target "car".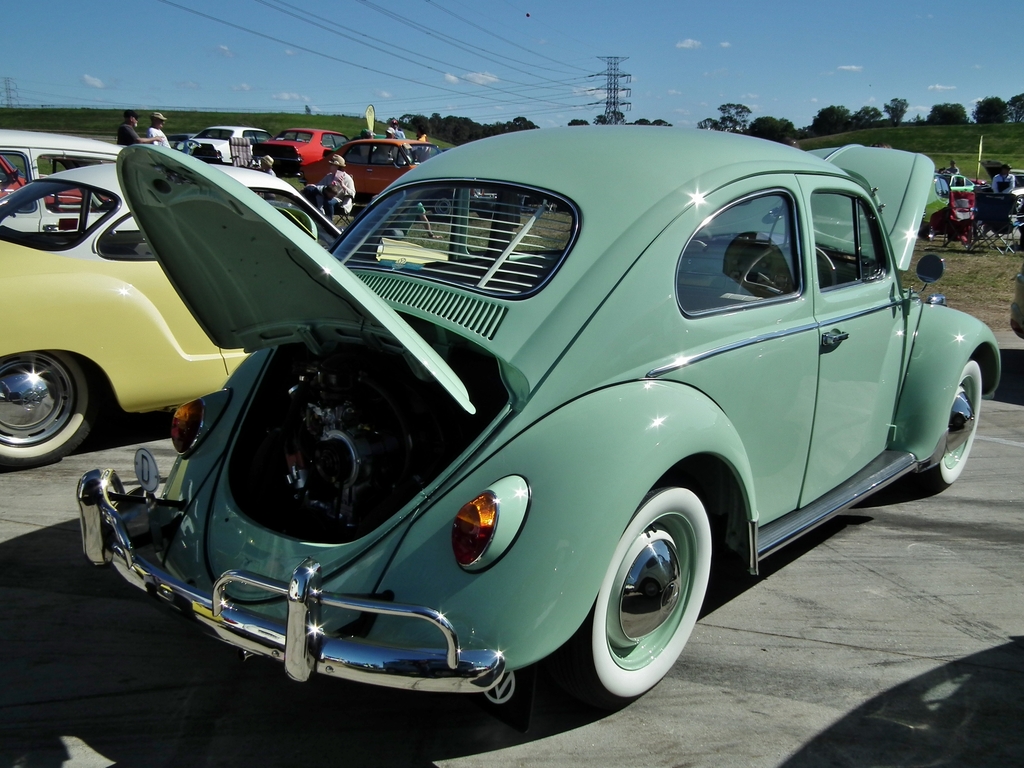
Target region: 922,173,954,225.
